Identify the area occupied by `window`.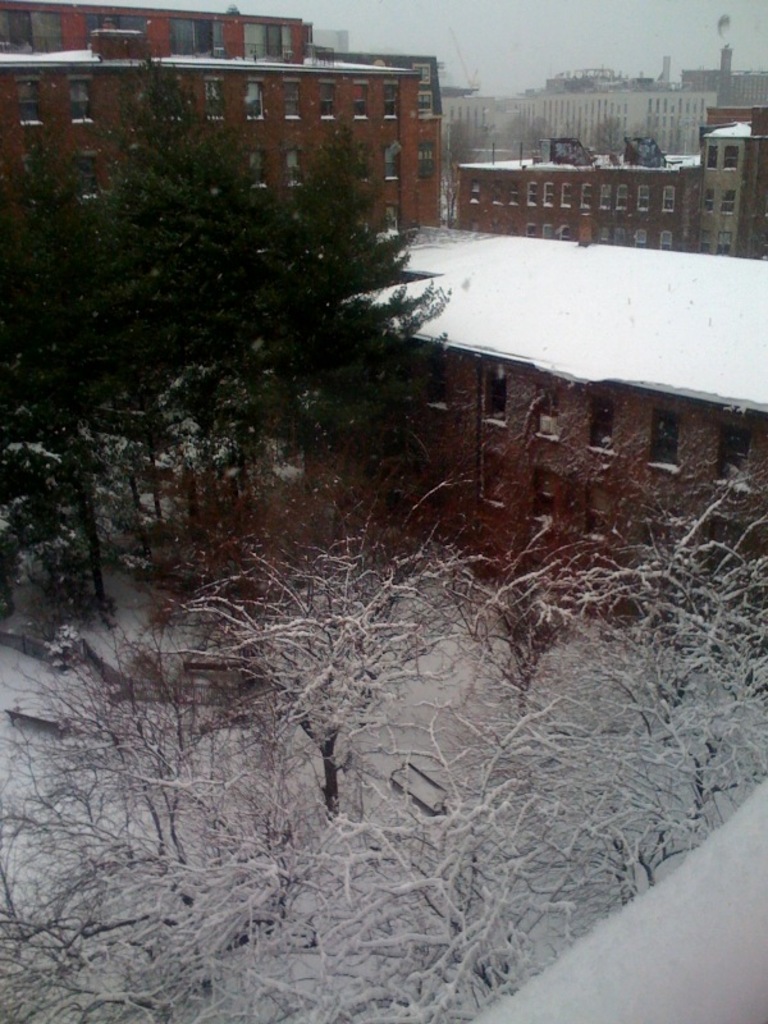
Area: box=[616, 182, 636, 206].
